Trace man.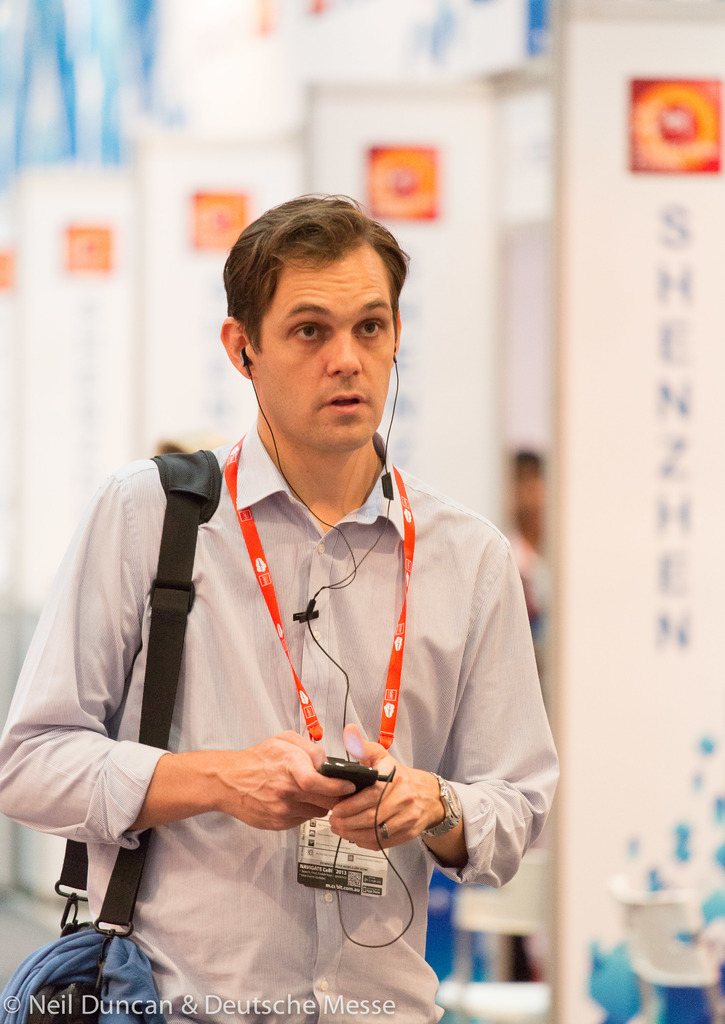
Traced to x1=26, y1=201, x2=561, y2=993.
